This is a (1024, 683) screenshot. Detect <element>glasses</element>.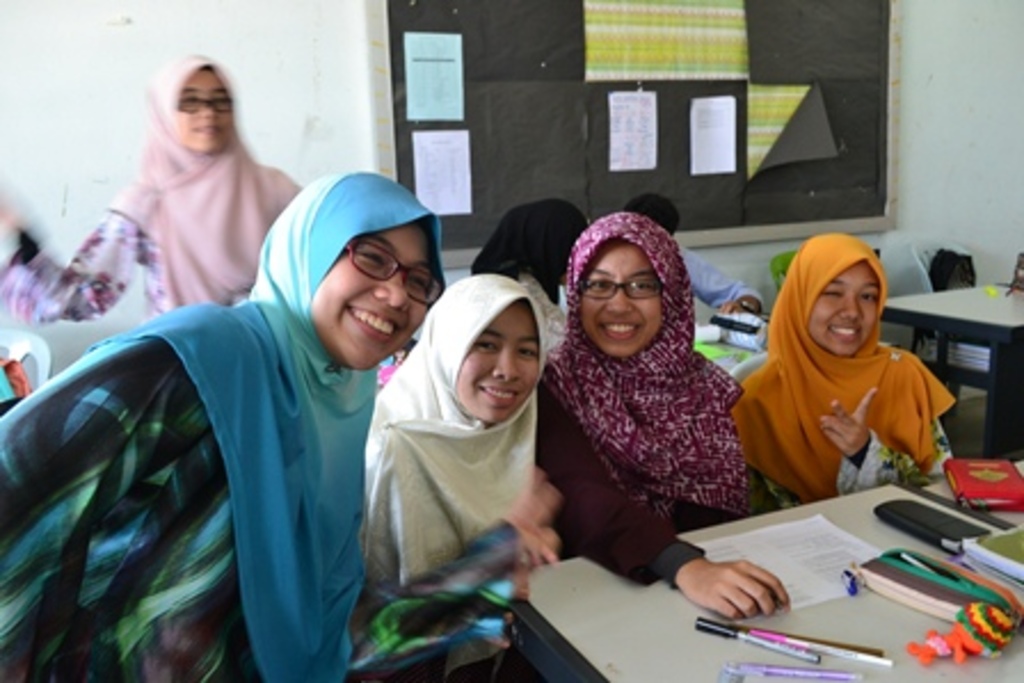
347, 238, 453, 311.
